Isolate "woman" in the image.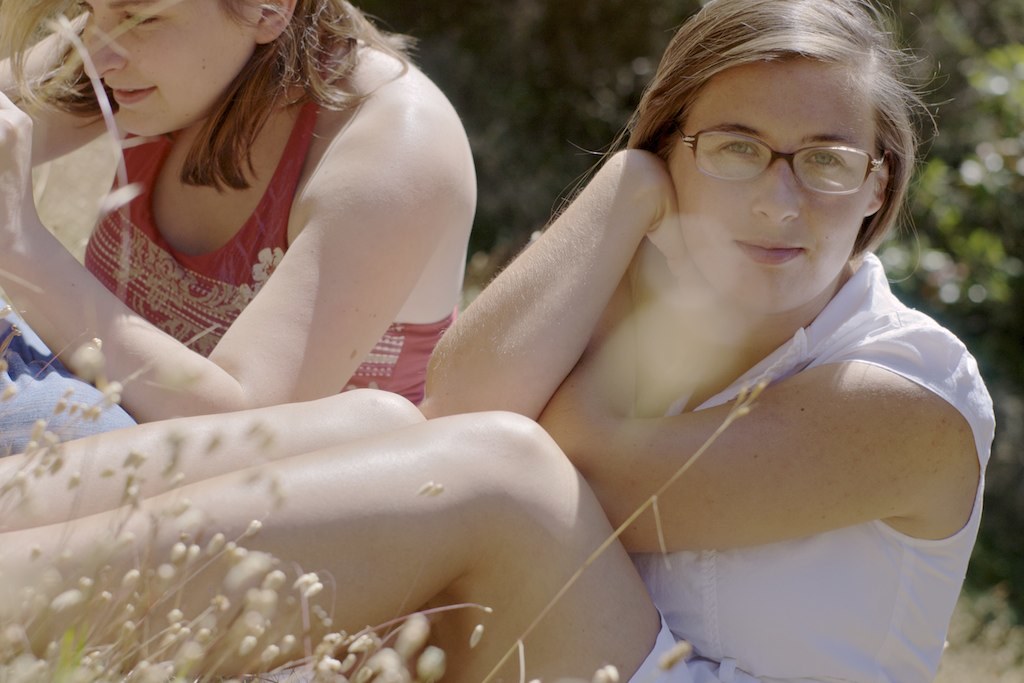
Isolated region: 0, 0, 998, 682.
